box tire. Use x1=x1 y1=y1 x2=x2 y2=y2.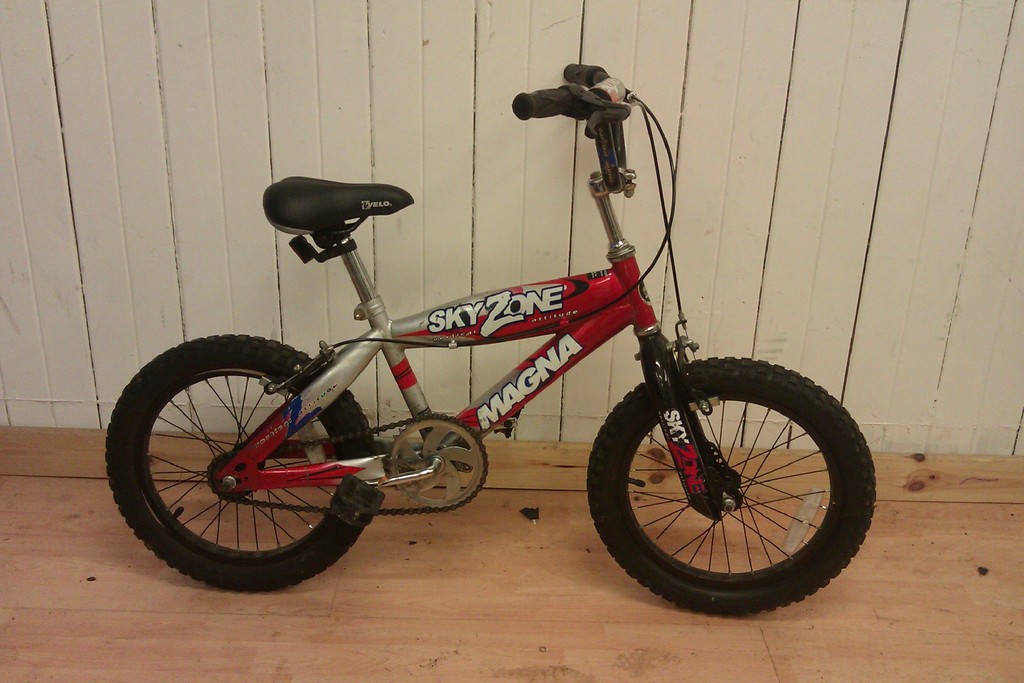
x1=589 y1=356 x2=882 y2=619.
